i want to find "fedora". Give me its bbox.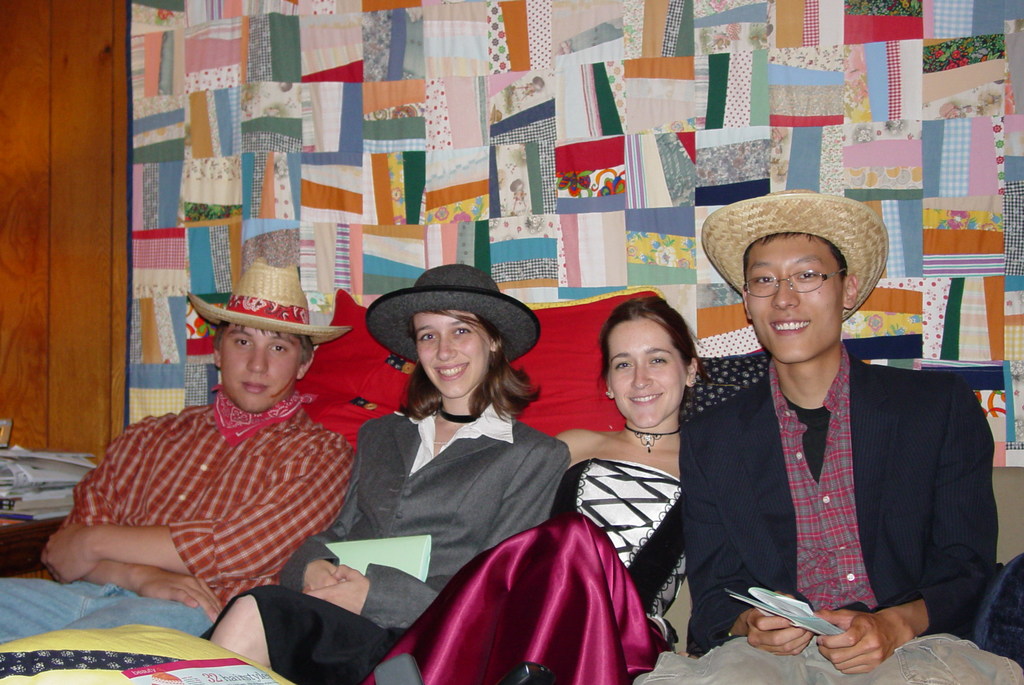
(left=700, top=190, right=890, bottom=318).
